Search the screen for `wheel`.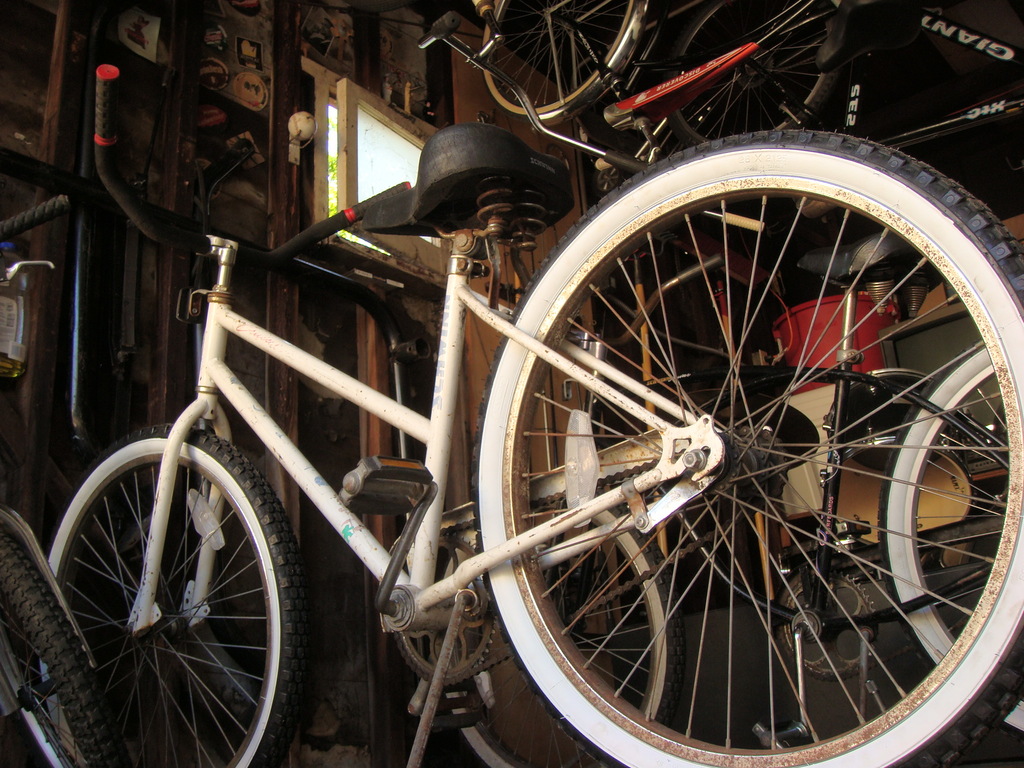
Found at pyautogui.locateOnScreen(483, 0, 639, 123).
